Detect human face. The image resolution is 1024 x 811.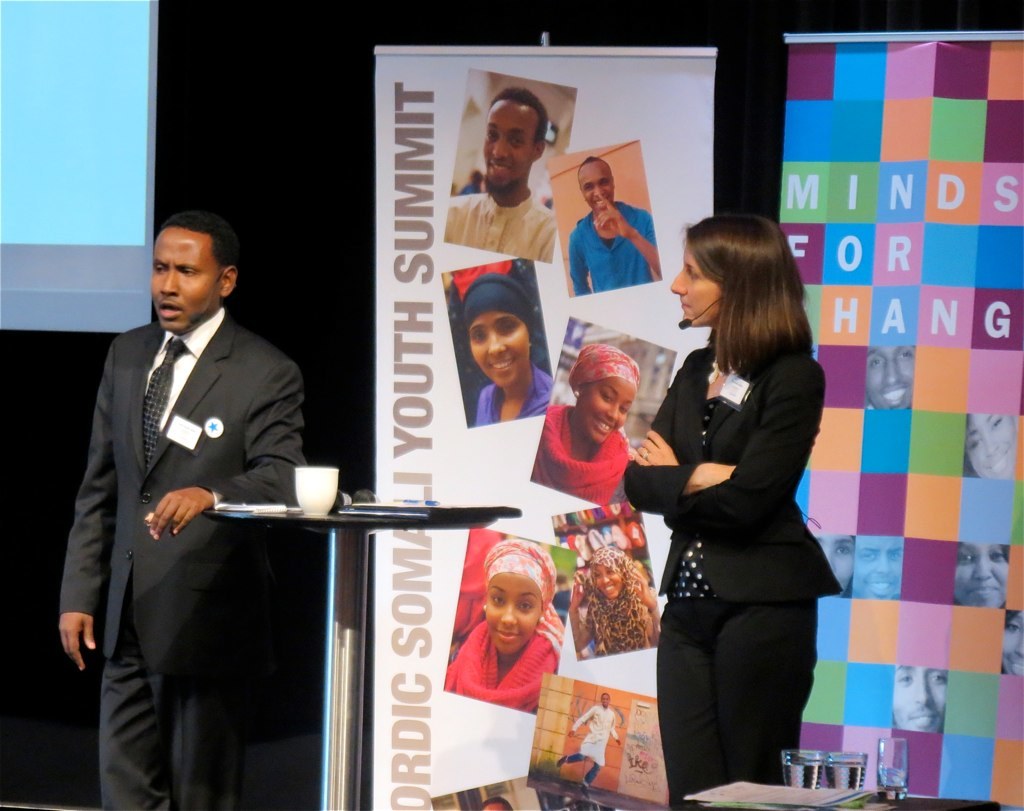
(577, 378, 639, 443).
